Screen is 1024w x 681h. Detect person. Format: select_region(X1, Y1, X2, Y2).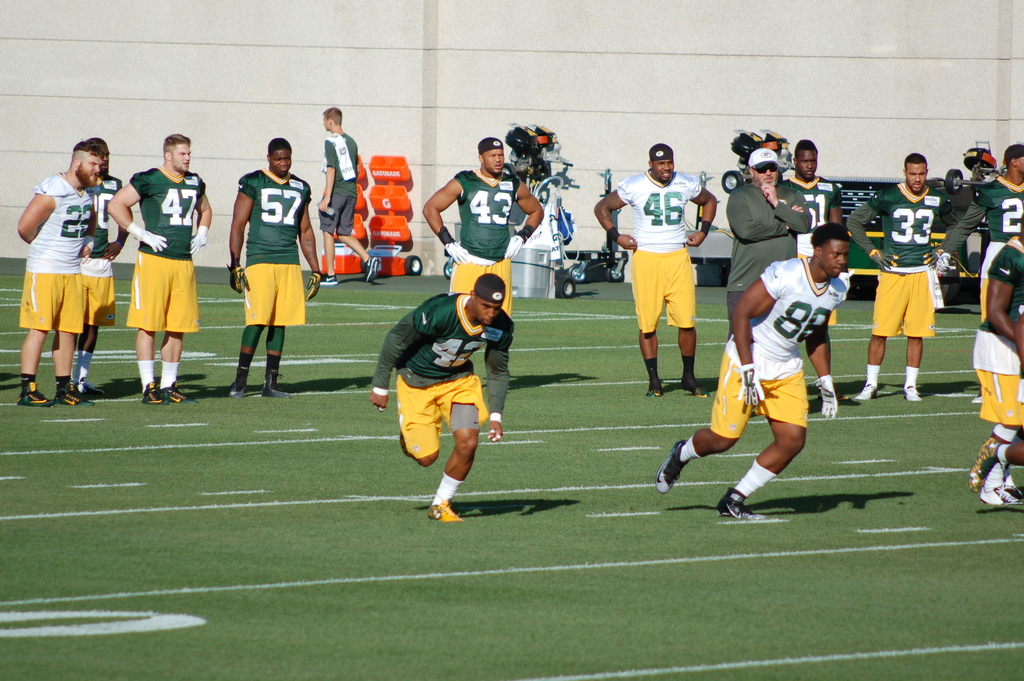
select_region(417, 137, 539, 295).
